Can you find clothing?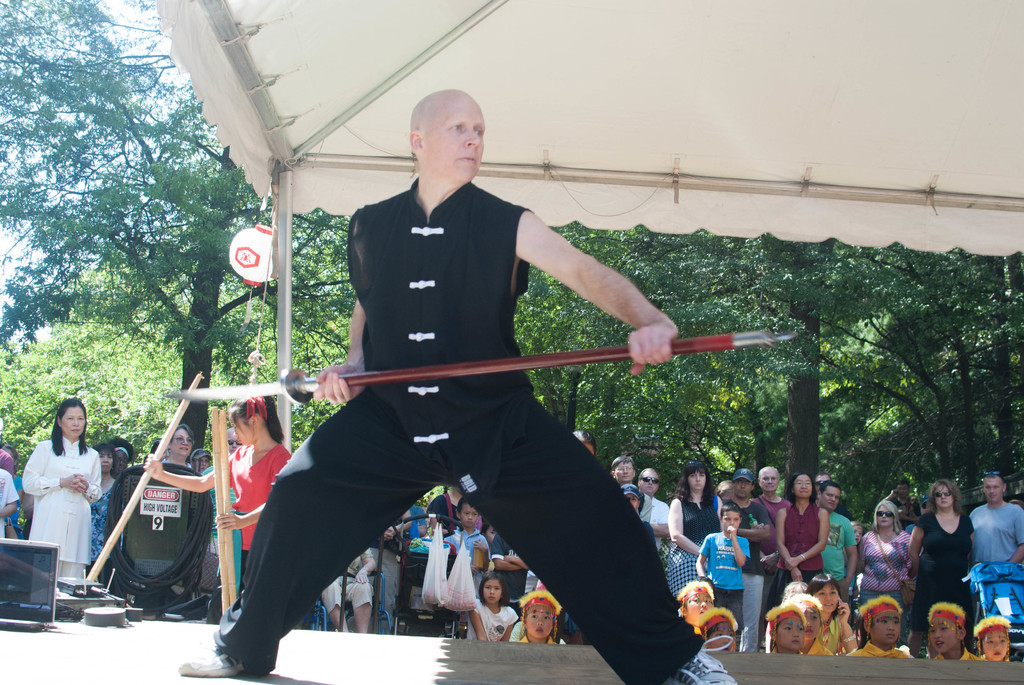
Yes, bounding box: 200 463 243 594.
